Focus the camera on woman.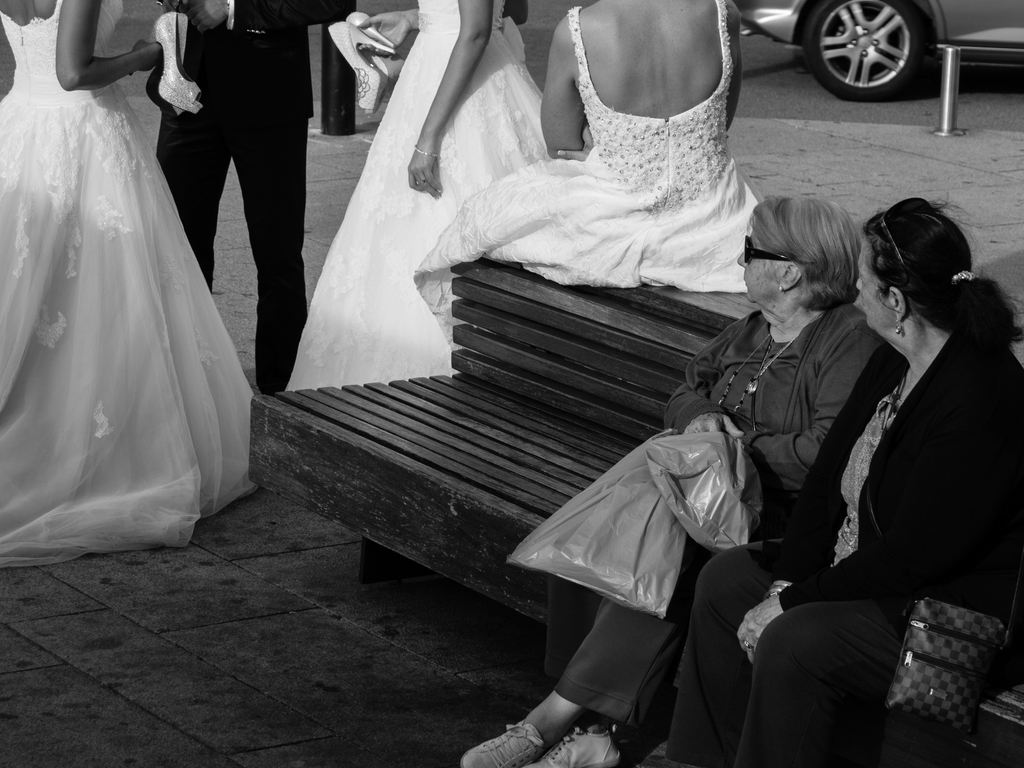
Focus region: (0,0,258,569).
